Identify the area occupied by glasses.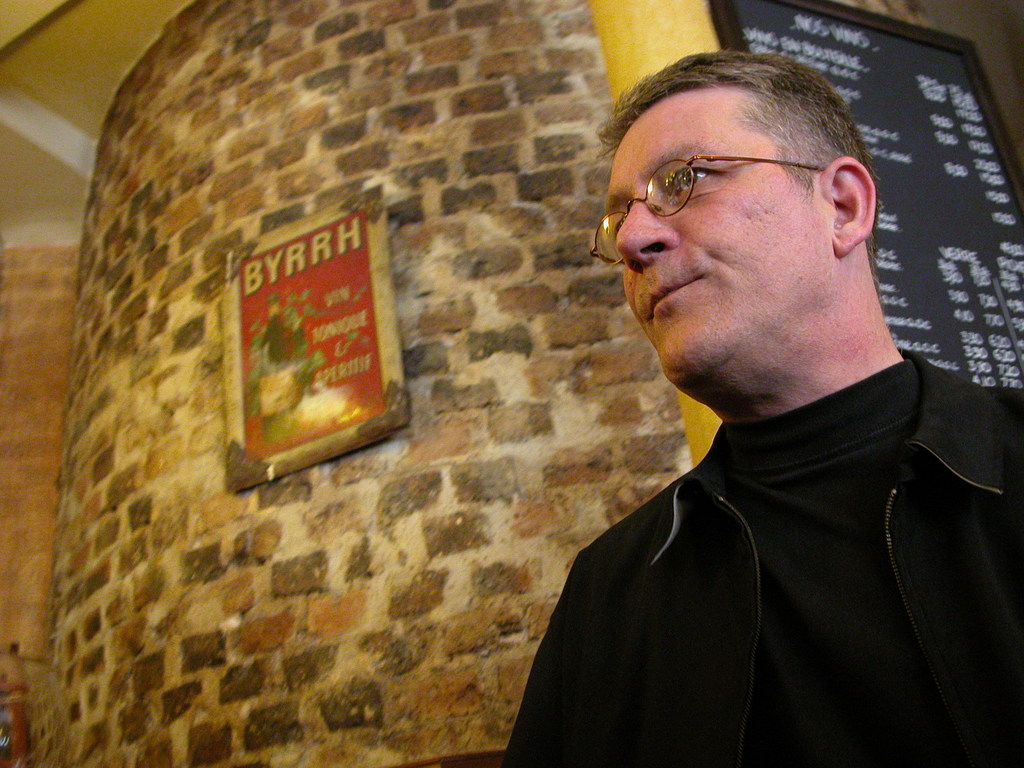
Area: rect(590, 153, 827, 268).
